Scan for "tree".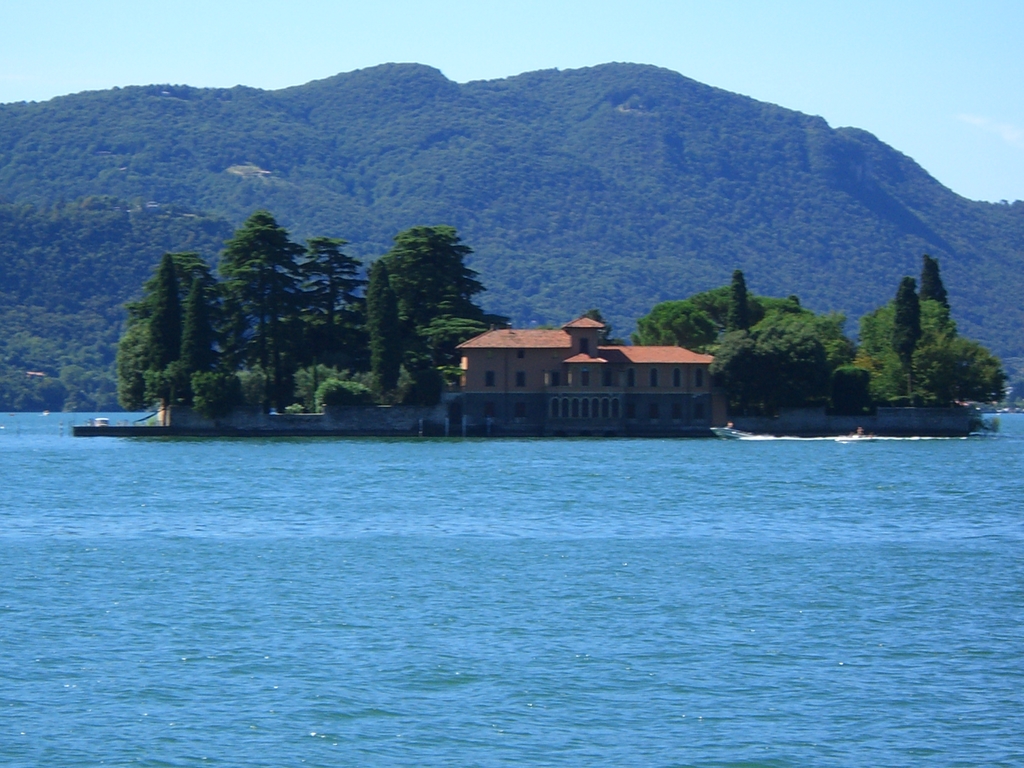
Scan result: 640 269 852 430.
